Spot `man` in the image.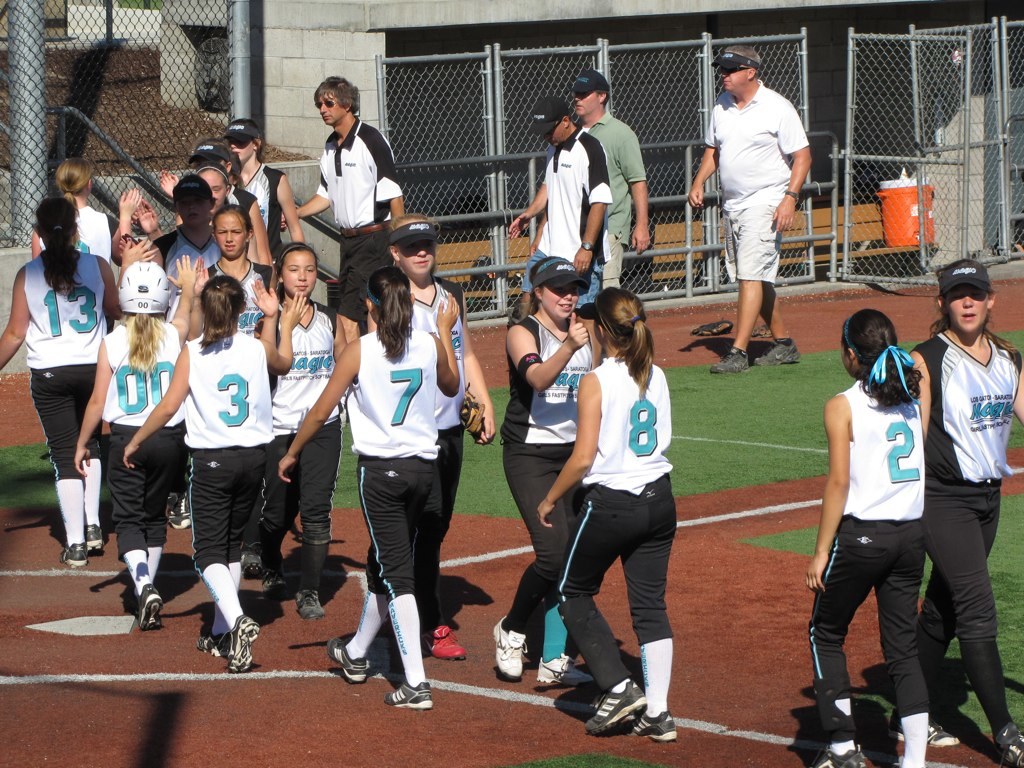
`man` found at bbox=(506, 101, 623, 329).
